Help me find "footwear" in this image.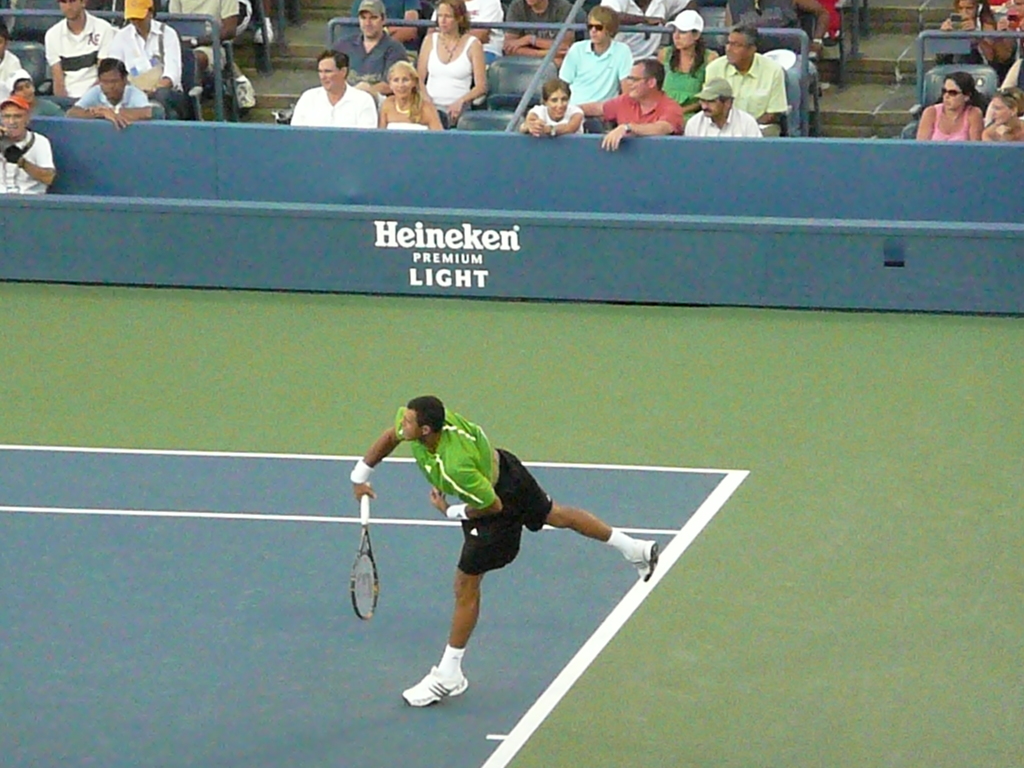
Found it: left=394, top=652, right=466, bottom=726.
